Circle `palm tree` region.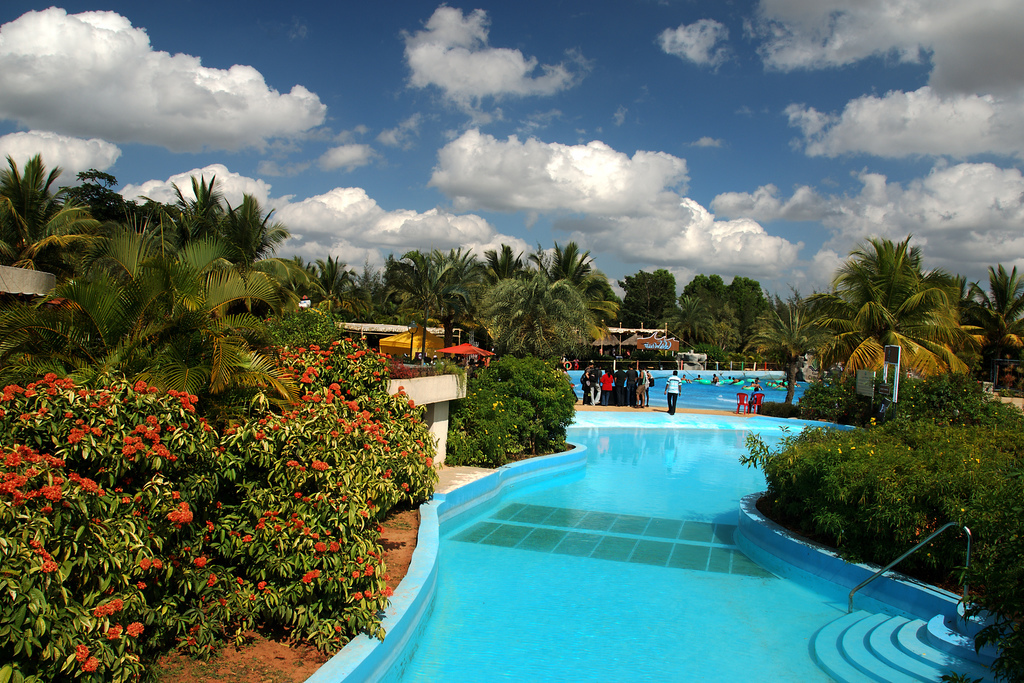
Region: <bbox>816, 241, 970, 389</bbox>.
